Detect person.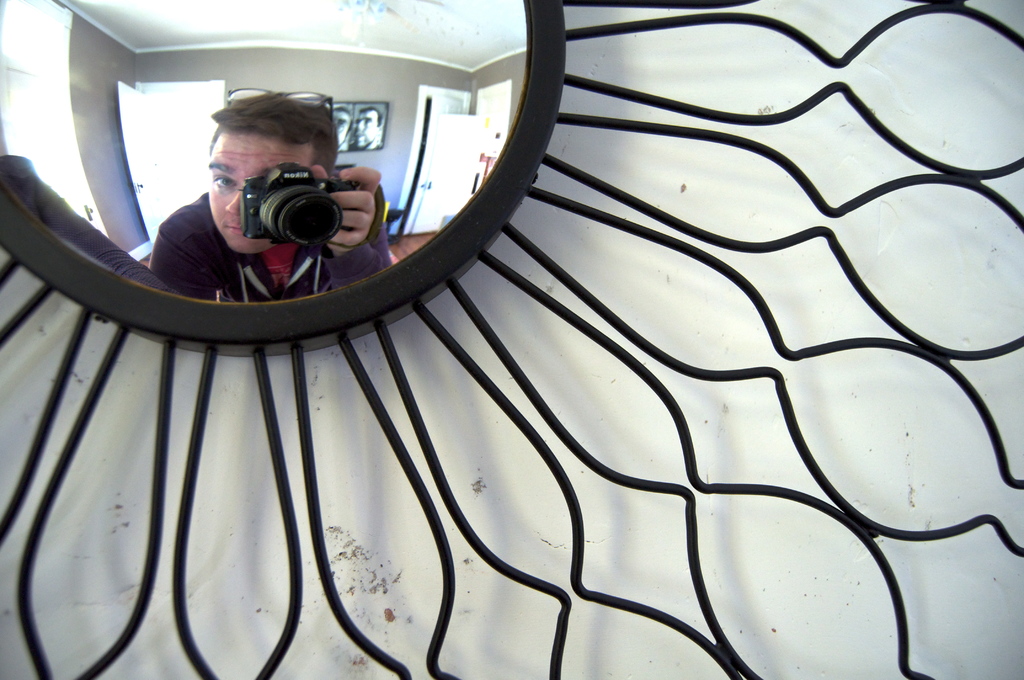
Detected at bbox=[150, 91, 396, 301].
